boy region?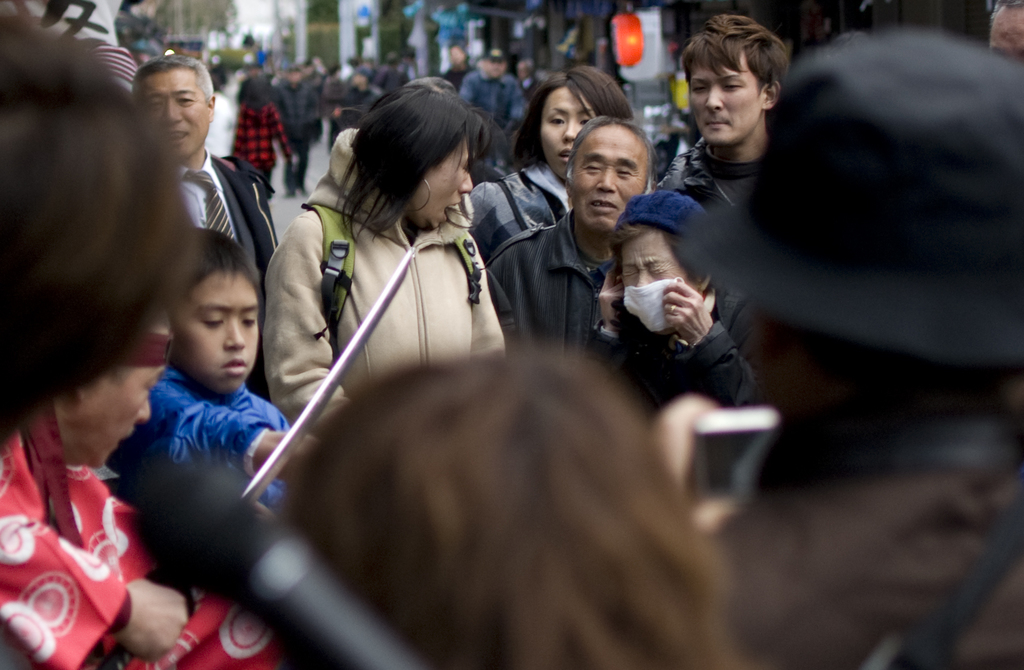
x1=112, y1=208, x2=288, y2=559
